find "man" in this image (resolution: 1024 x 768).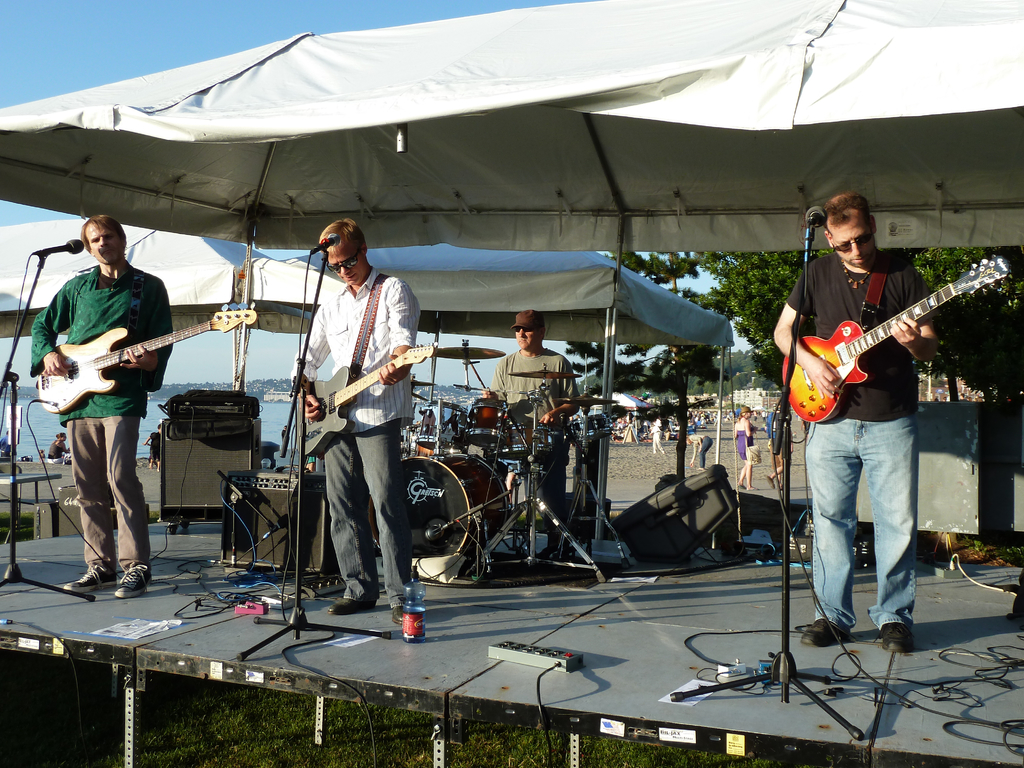
<region>775, 176, 927, 651</region>.
